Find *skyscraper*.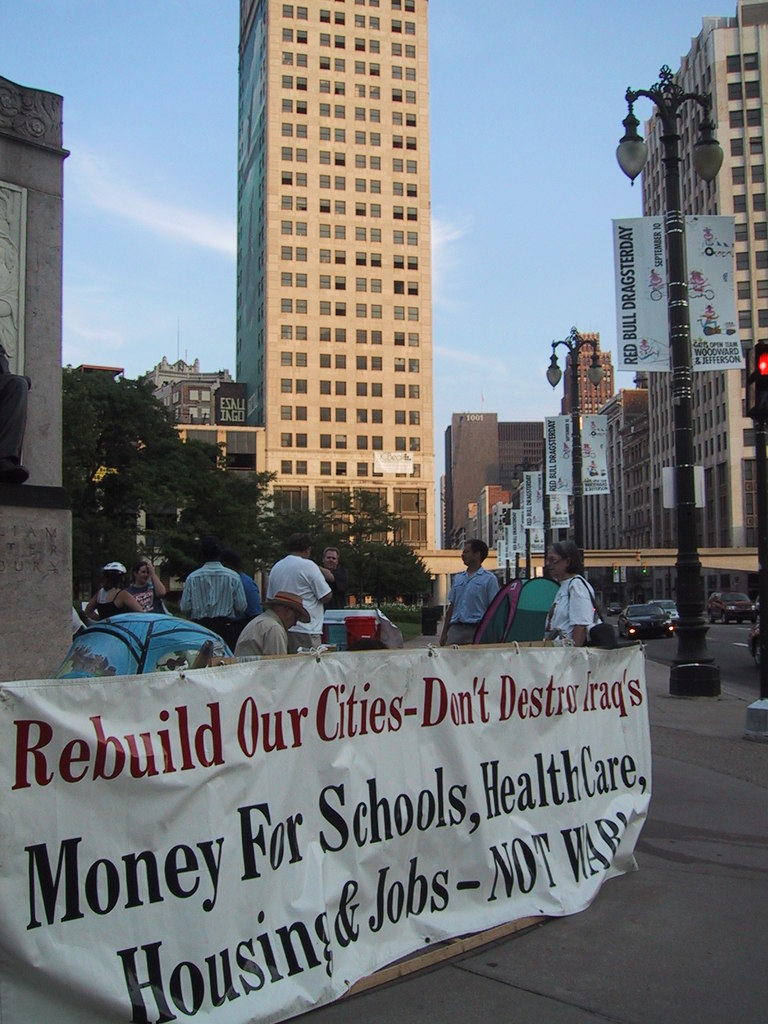
locate(233, 0, 434, 552).
